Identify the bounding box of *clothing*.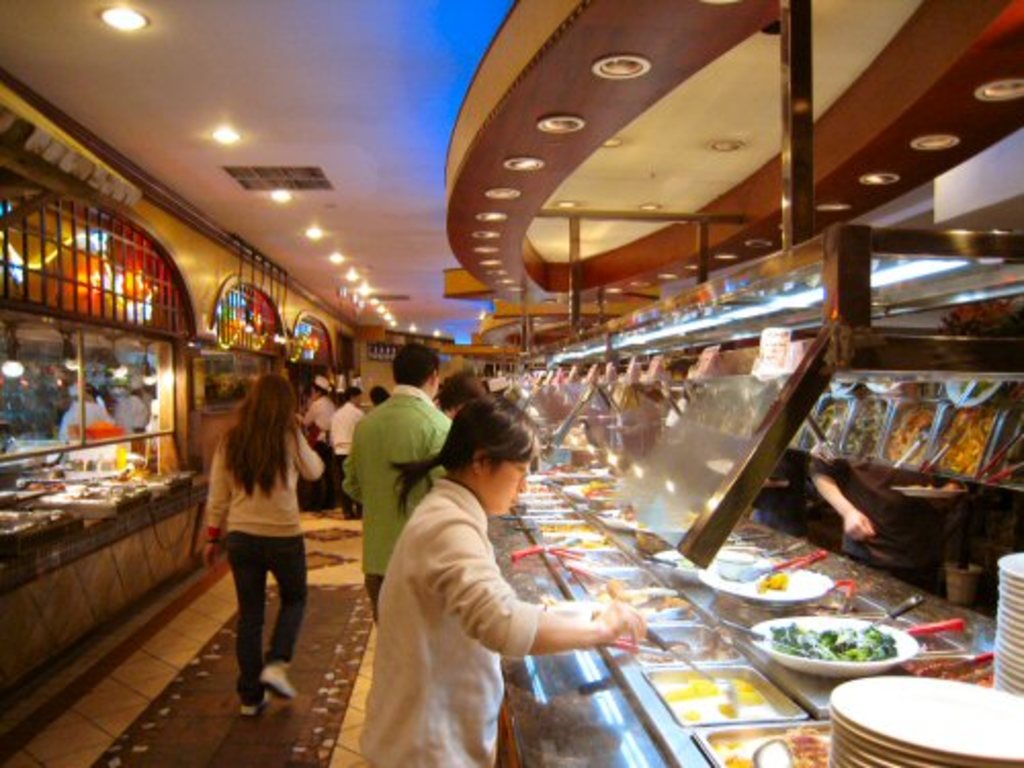
detection(373, 432, 625, 733).
